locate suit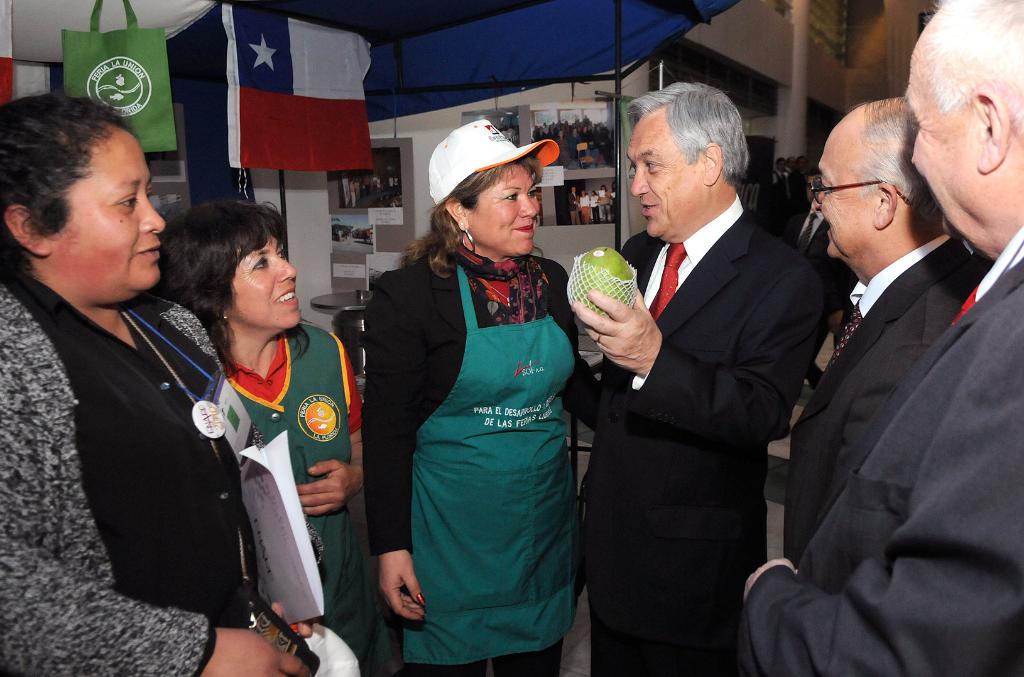
[576,96,829,675]
